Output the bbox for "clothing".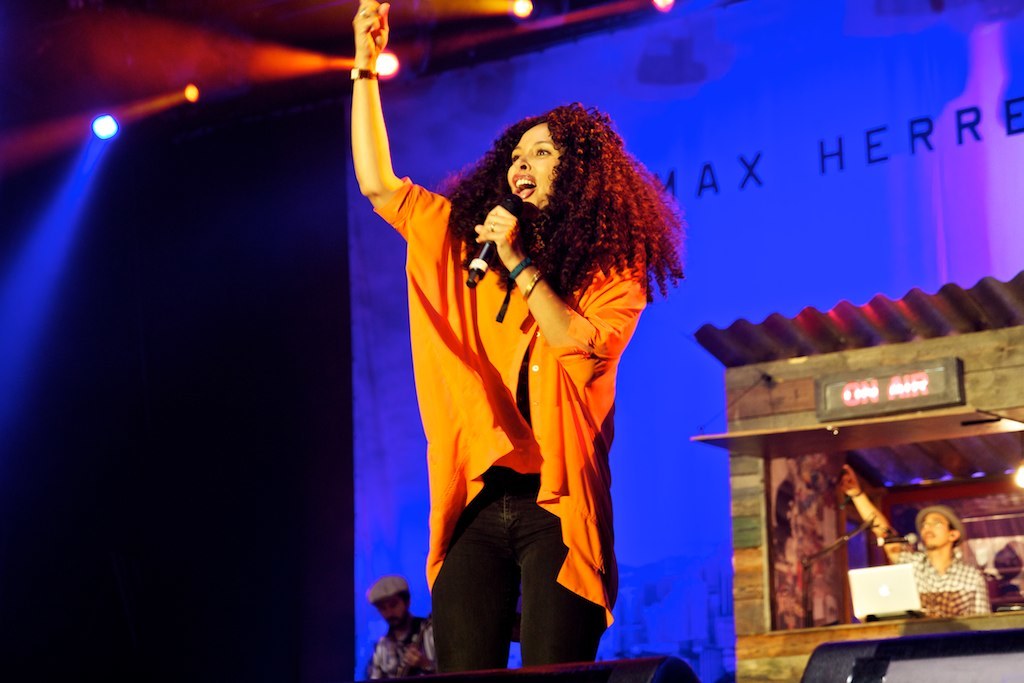
locate(892, 549, 987, 619).
